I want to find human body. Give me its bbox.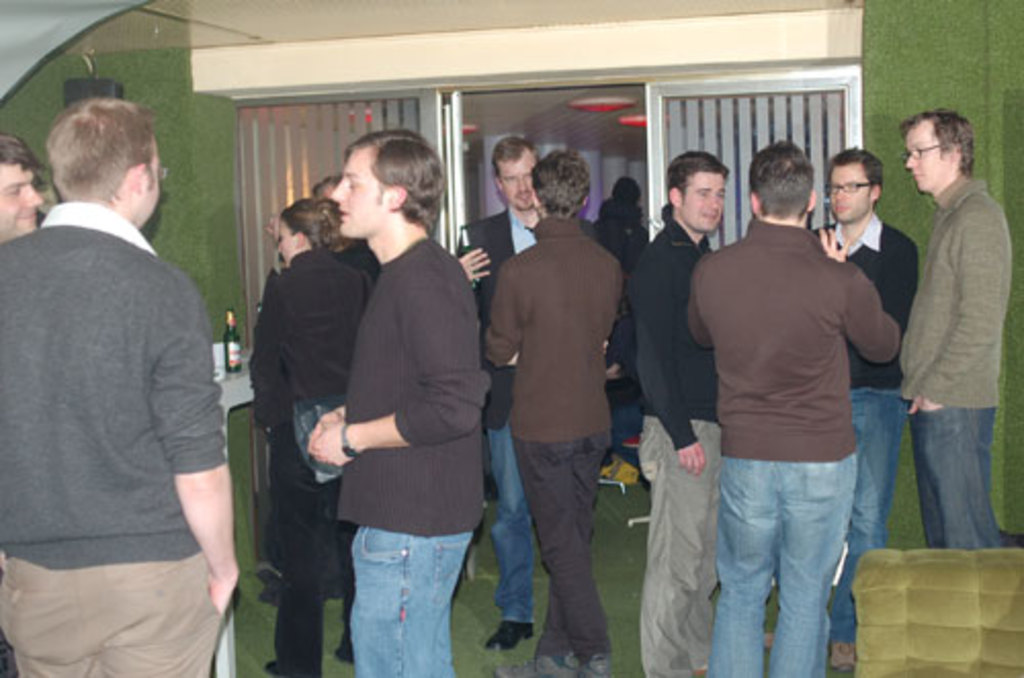
Rect(895, 180, 1018, 555).
